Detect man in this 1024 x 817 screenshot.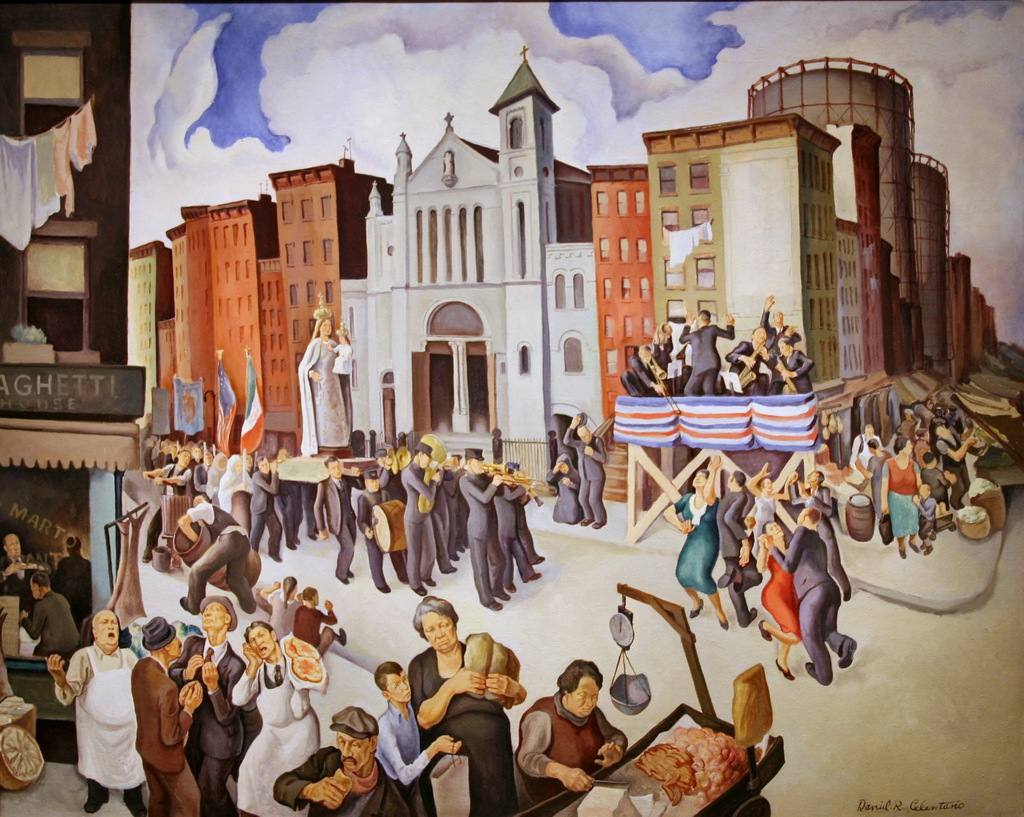
Detection: <box>170,595,248,816</box>.
